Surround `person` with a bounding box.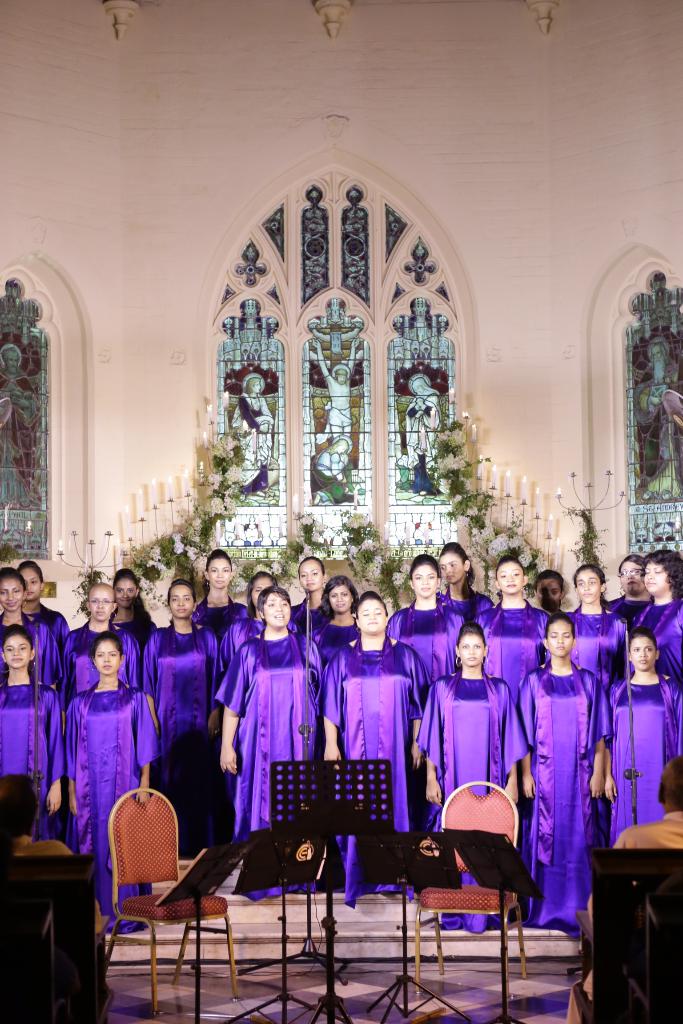
detection(632, 553, 682, 682).
